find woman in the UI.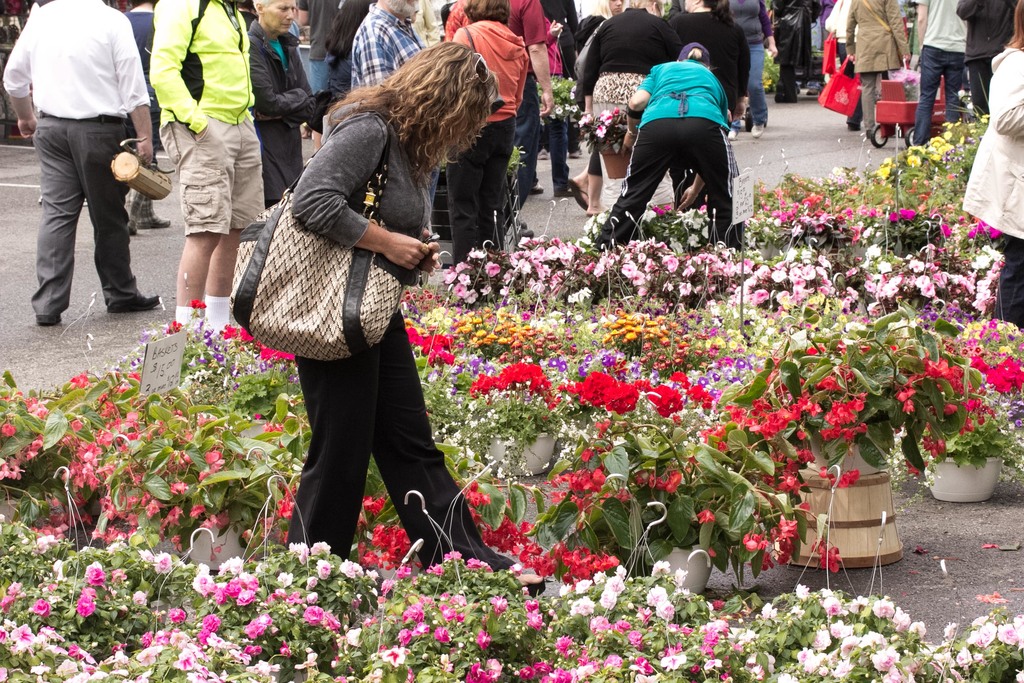
UI element at (842, 0, 920, 130).
